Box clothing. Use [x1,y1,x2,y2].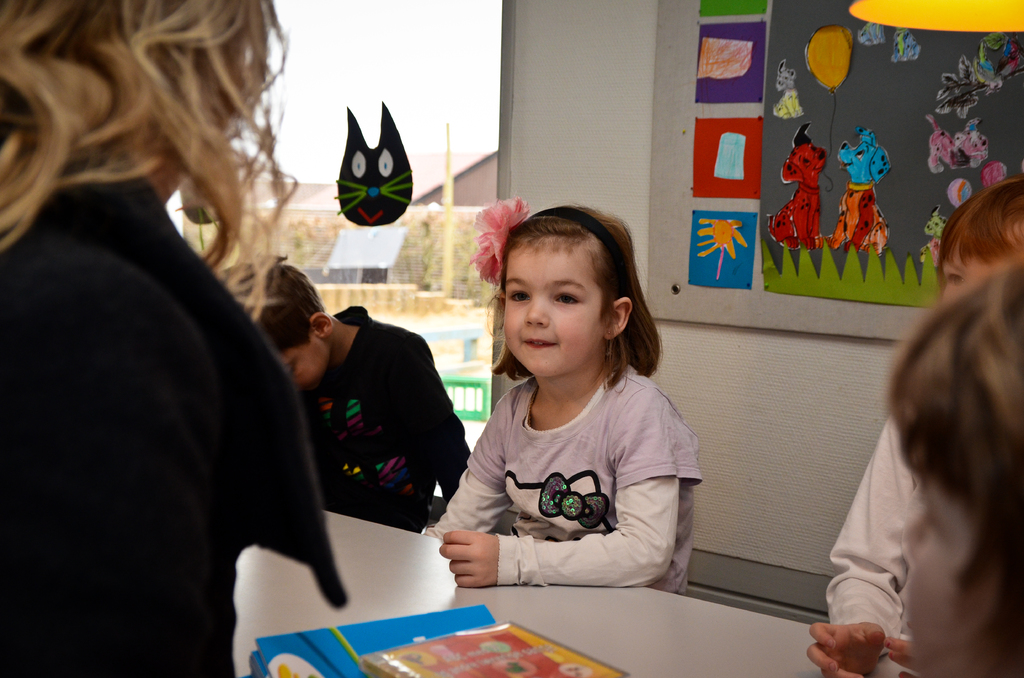
[1,159,345,677].
